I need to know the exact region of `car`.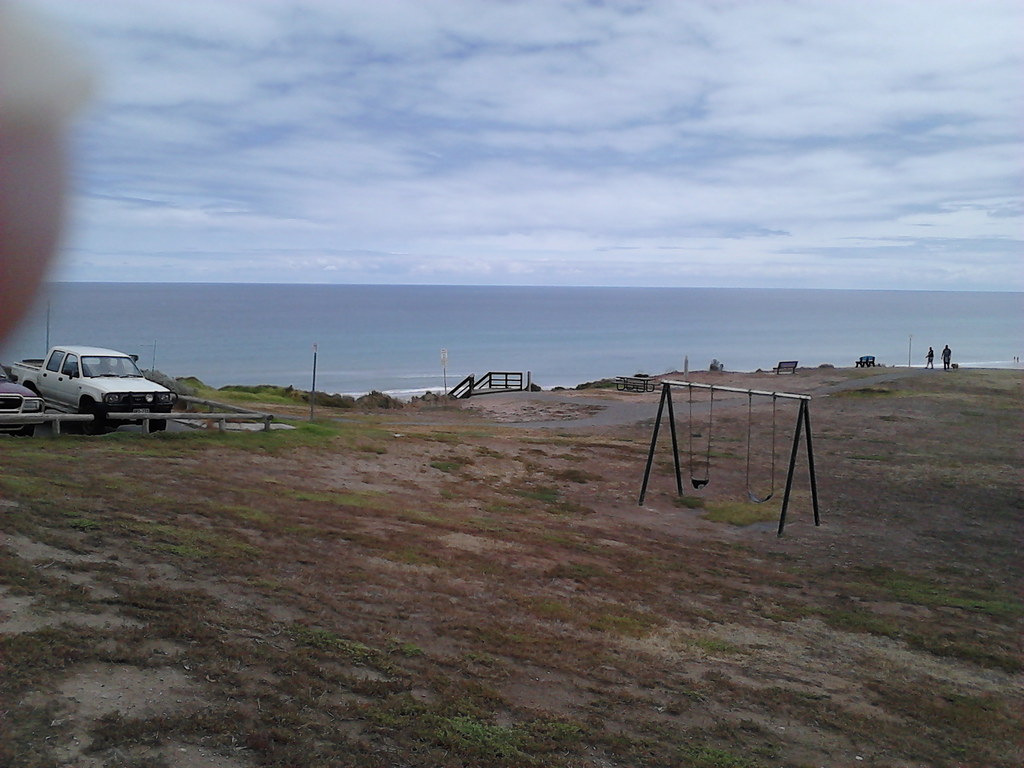
Region: <region>0, 343, 177, 432</region>.
